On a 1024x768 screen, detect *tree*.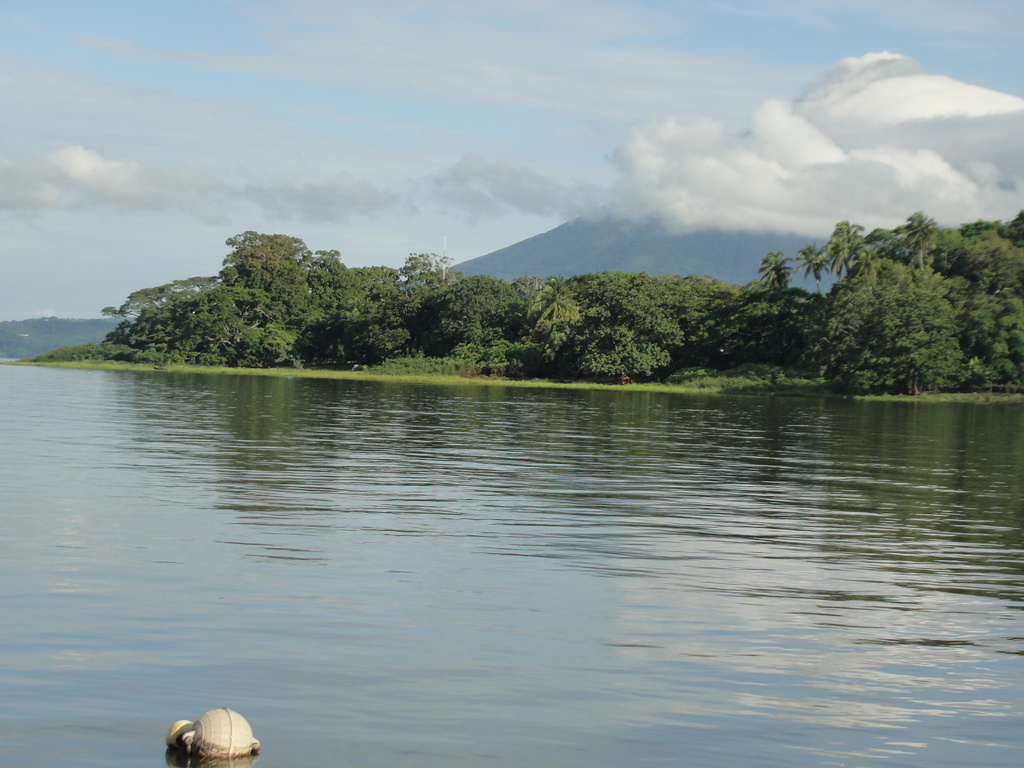
(x1=812, y1=214, x2=874, y2=287).
